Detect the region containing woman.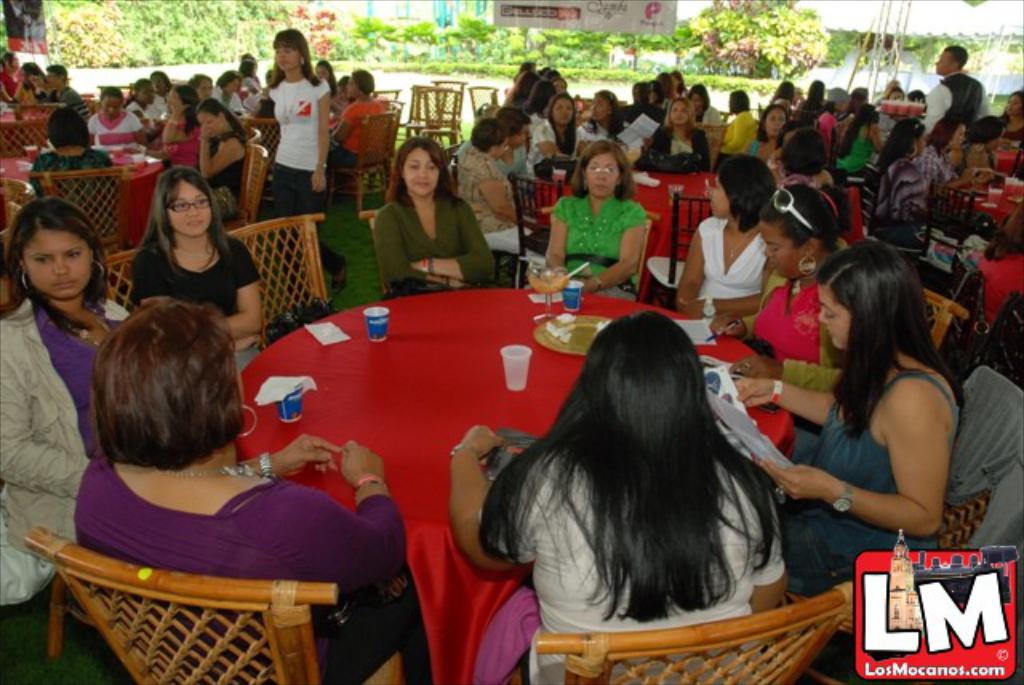
bbox(125, 171, 269, 378).
